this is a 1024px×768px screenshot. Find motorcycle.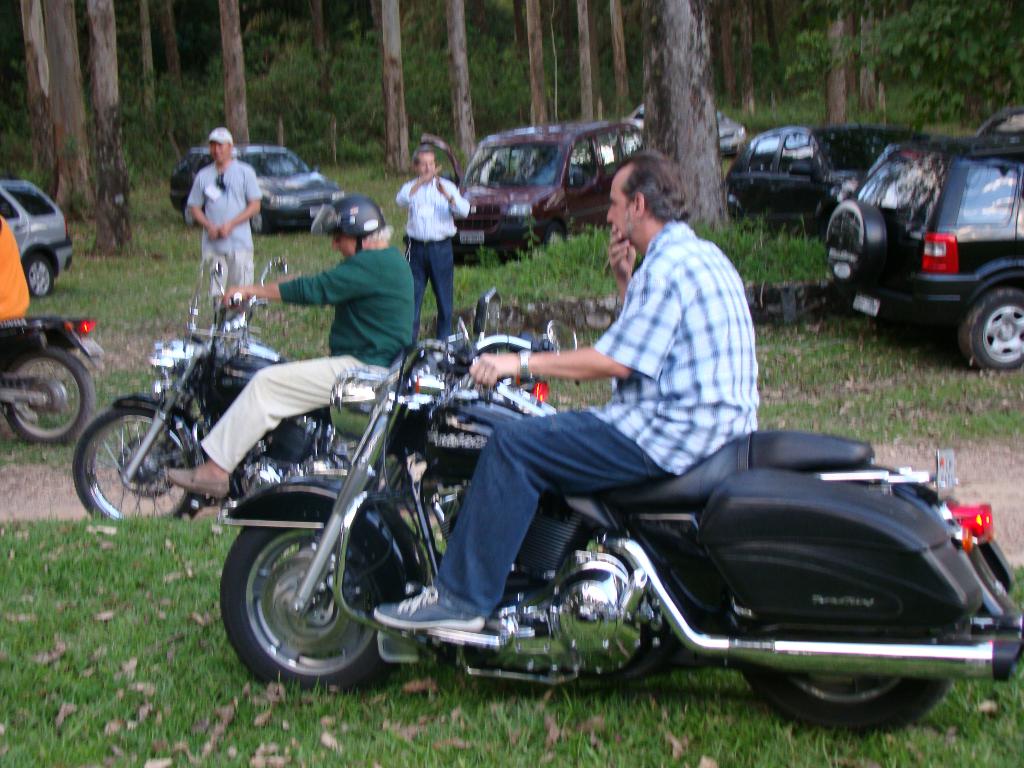
Bounding box: l=71, t=257, r=551, b=524.
